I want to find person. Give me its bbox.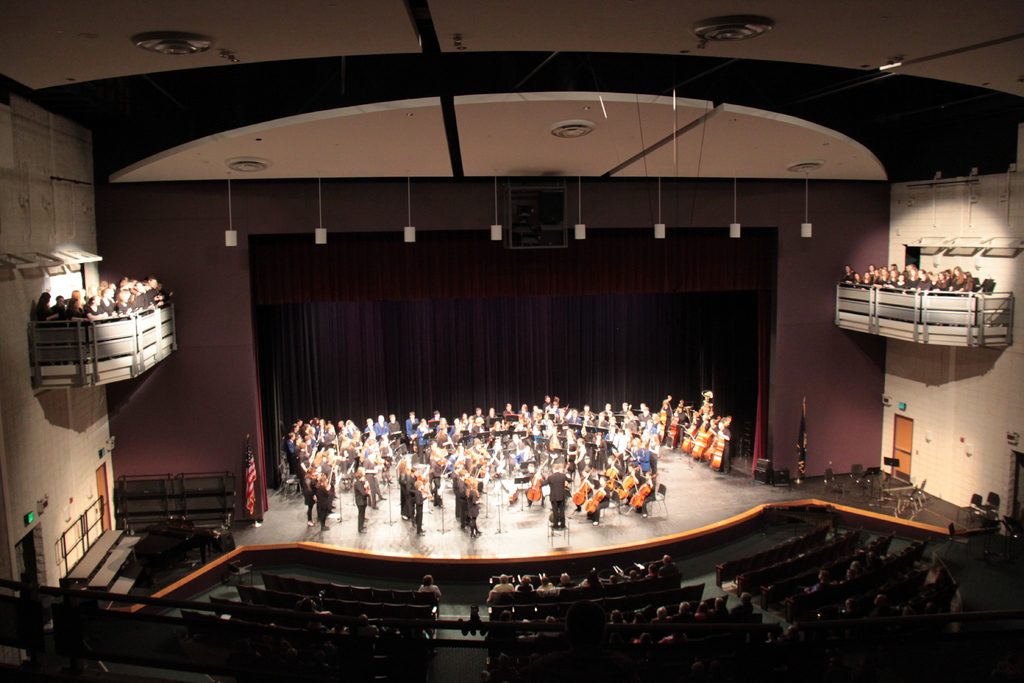
(left=875, top=595, right=887, bottom=605).
